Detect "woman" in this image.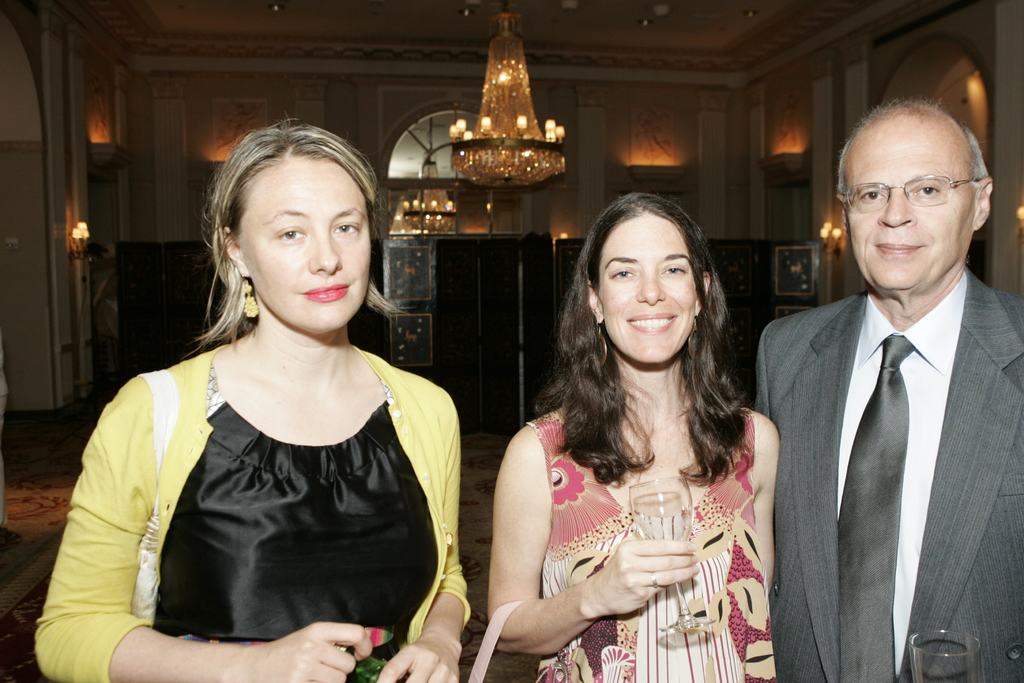
Detection: pyautogui.locateOnScreen(60, 128, 484, 671).
